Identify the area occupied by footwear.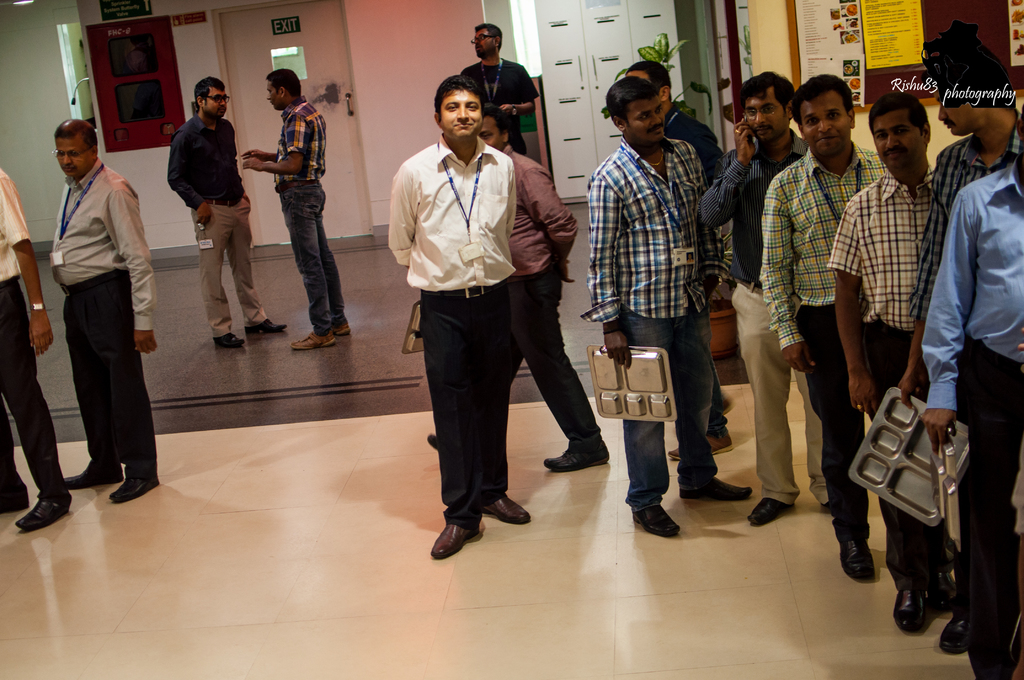
Area: bbox=(680, 478, 753, 502).
